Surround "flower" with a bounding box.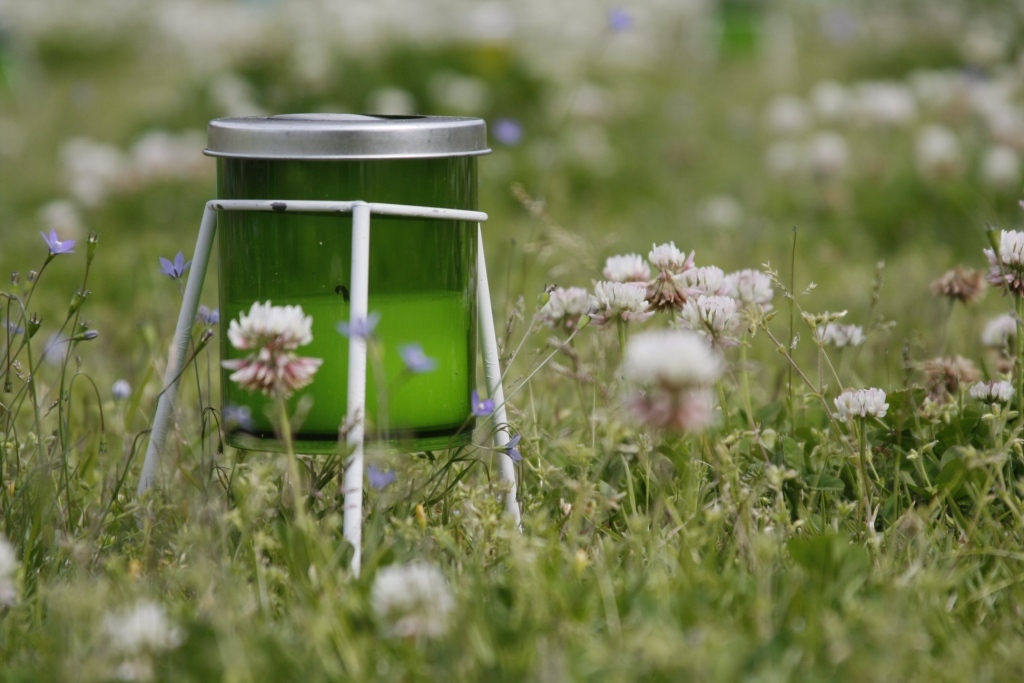
bbox(161, 254, 183, 276).
